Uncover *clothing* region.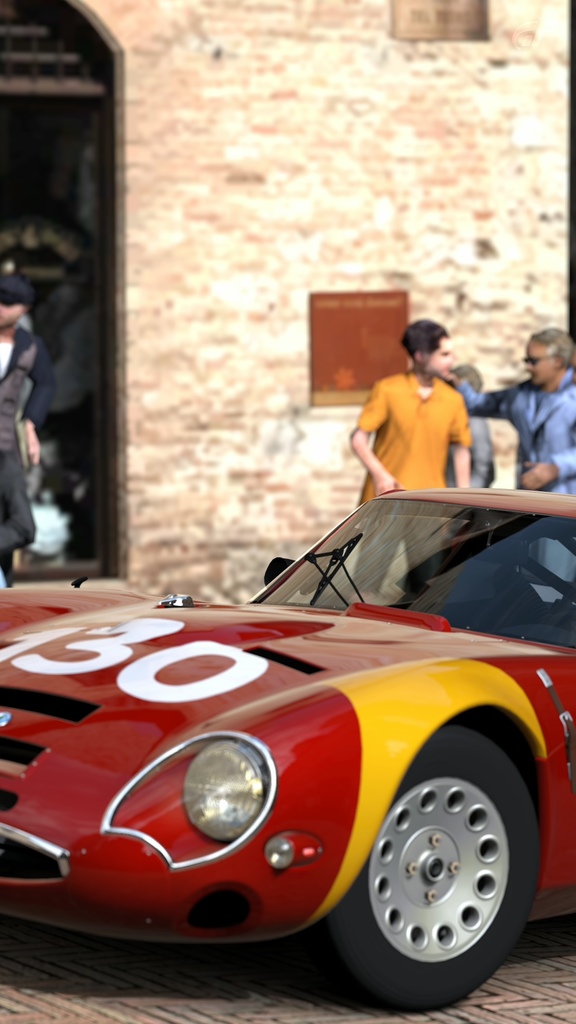
Uncovered: bbox=[0, 326, 61, 550].
